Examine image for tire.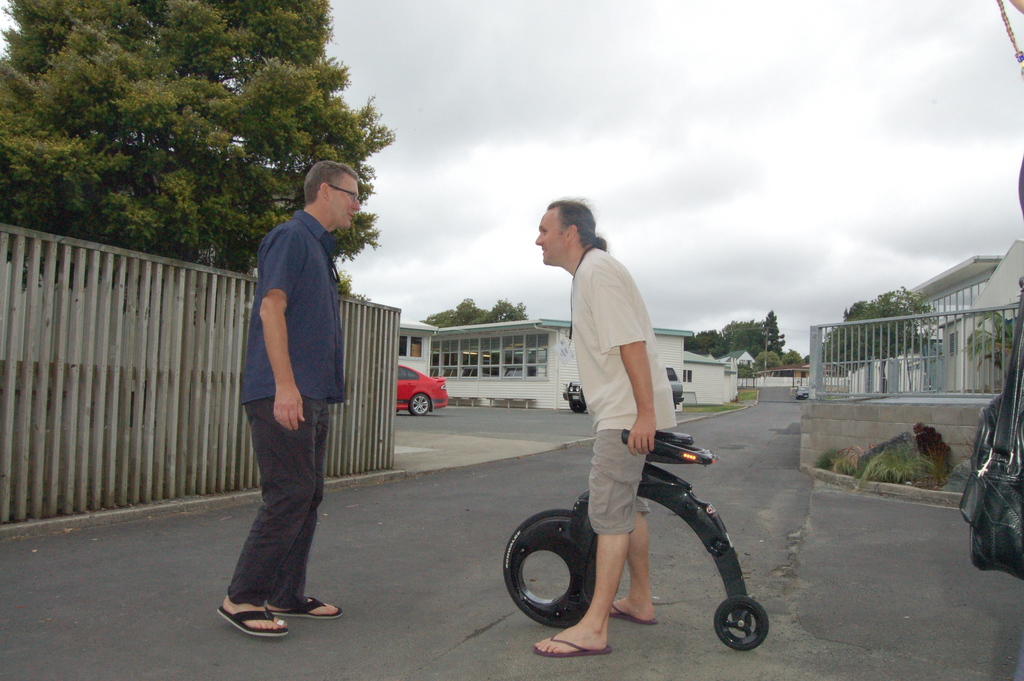
Examination result: l=409, t=395, r=430, b=416.
